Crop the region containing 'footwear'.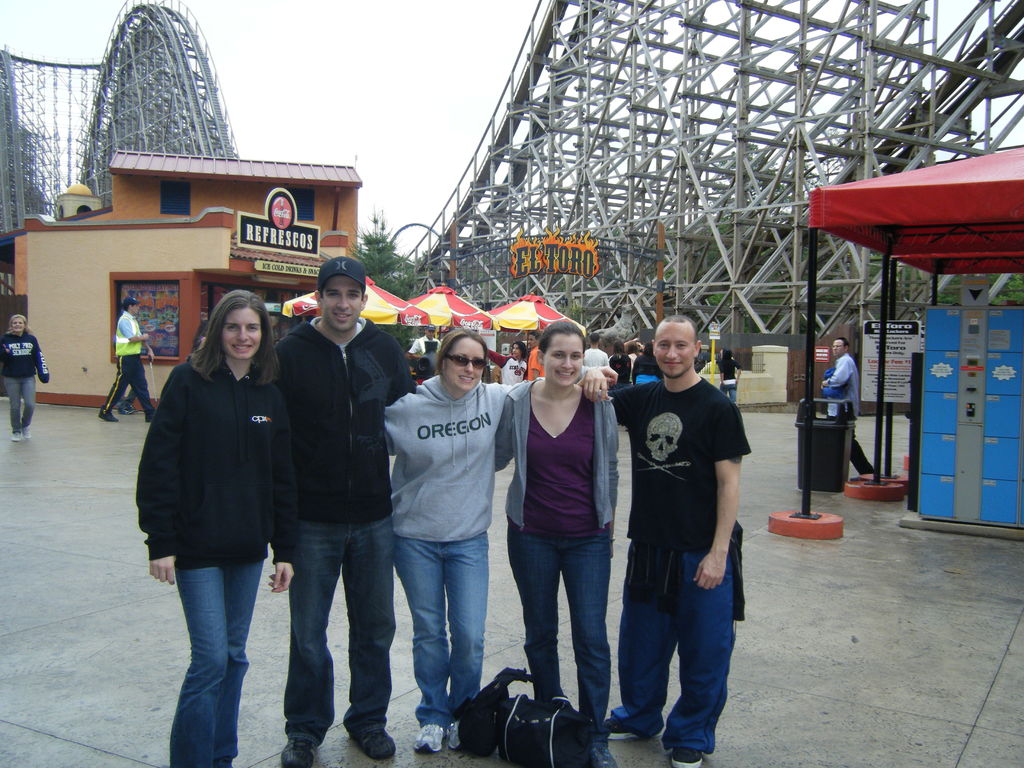
Crop region: (12,430,20,440).
